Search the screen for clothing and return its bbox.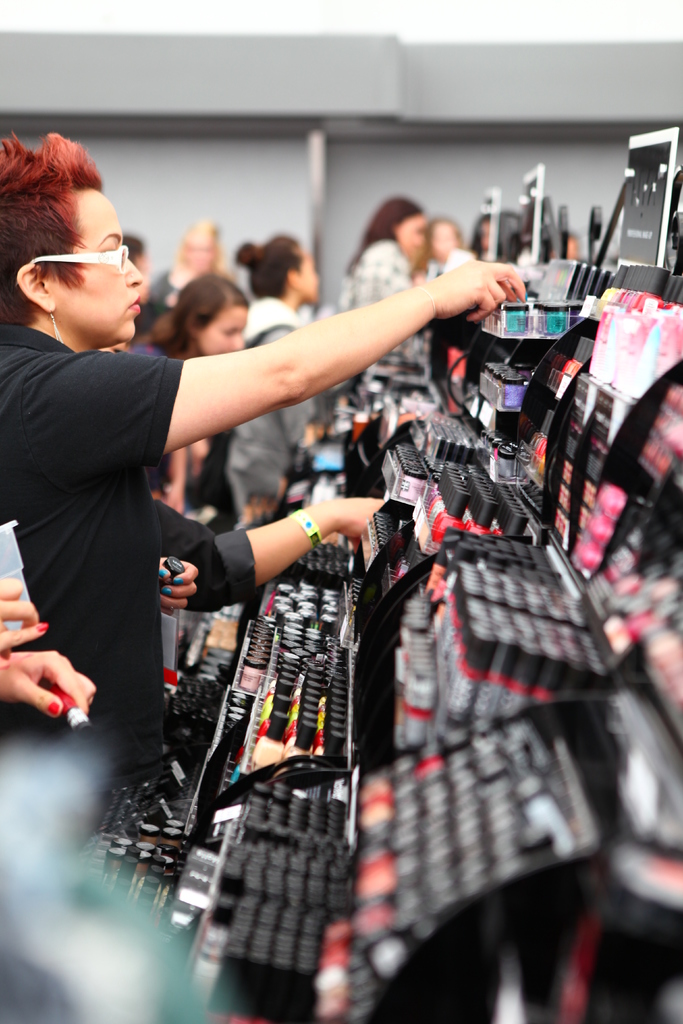
Found: (left=222, top=290, right=313, bottom=502).
